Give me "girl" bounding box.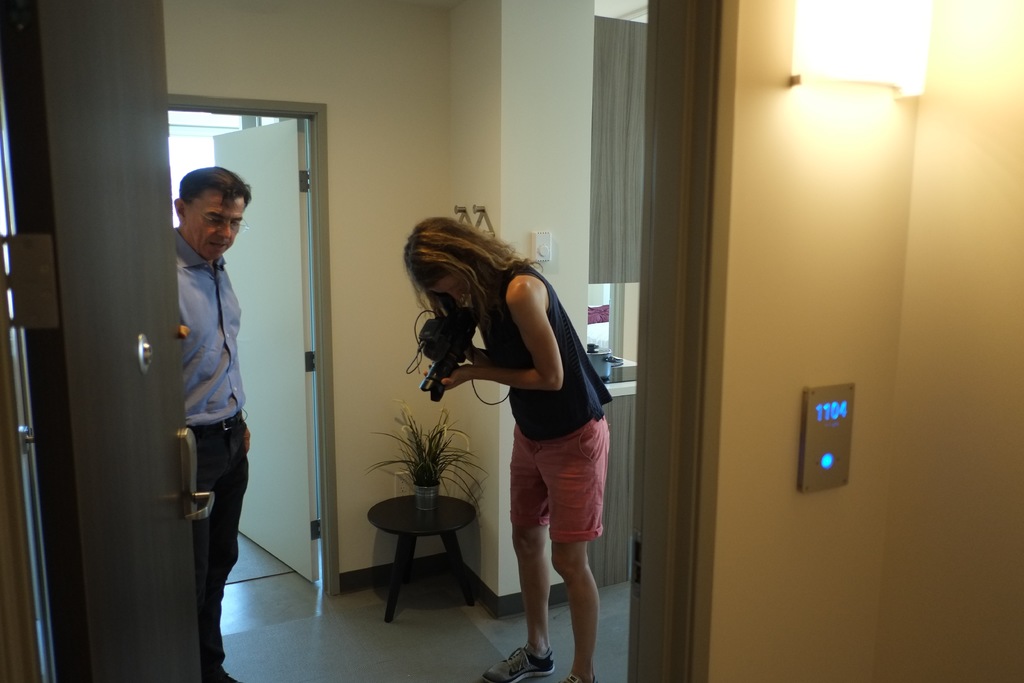
403:215:616:682.
